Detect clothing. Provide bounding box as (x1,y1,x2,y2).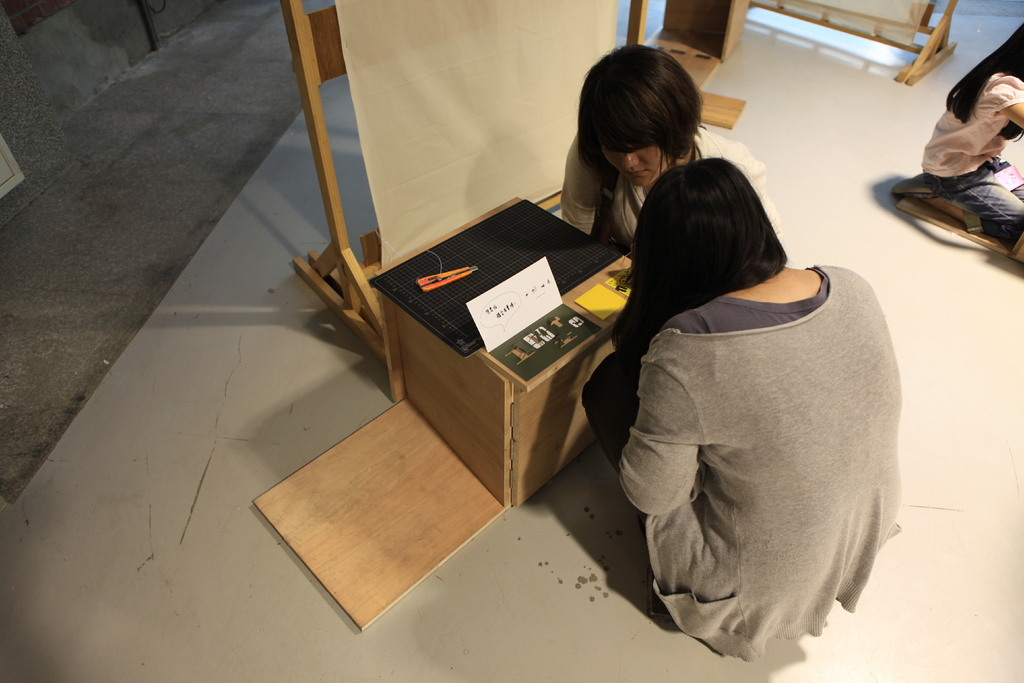
(609,209,908,661).
